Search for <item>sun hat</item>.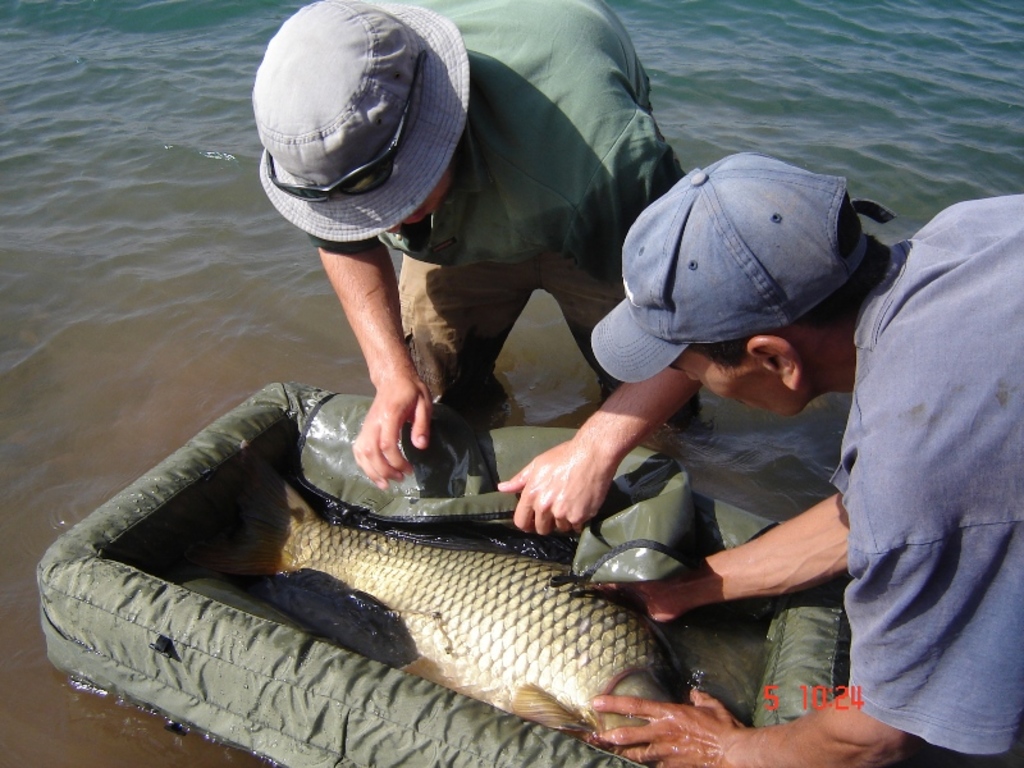
Found at 251, 0, 467, 242.
